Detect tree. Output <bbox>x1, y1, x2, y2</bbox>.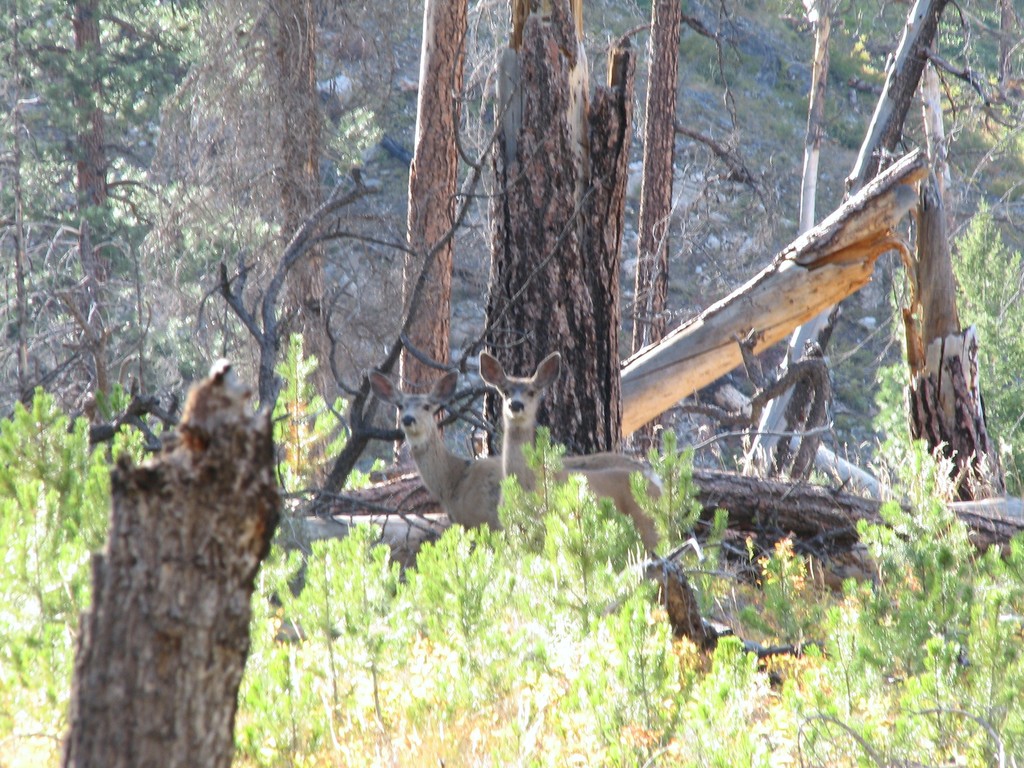
<bbox>58, 351, 287, 767</bbox>.
